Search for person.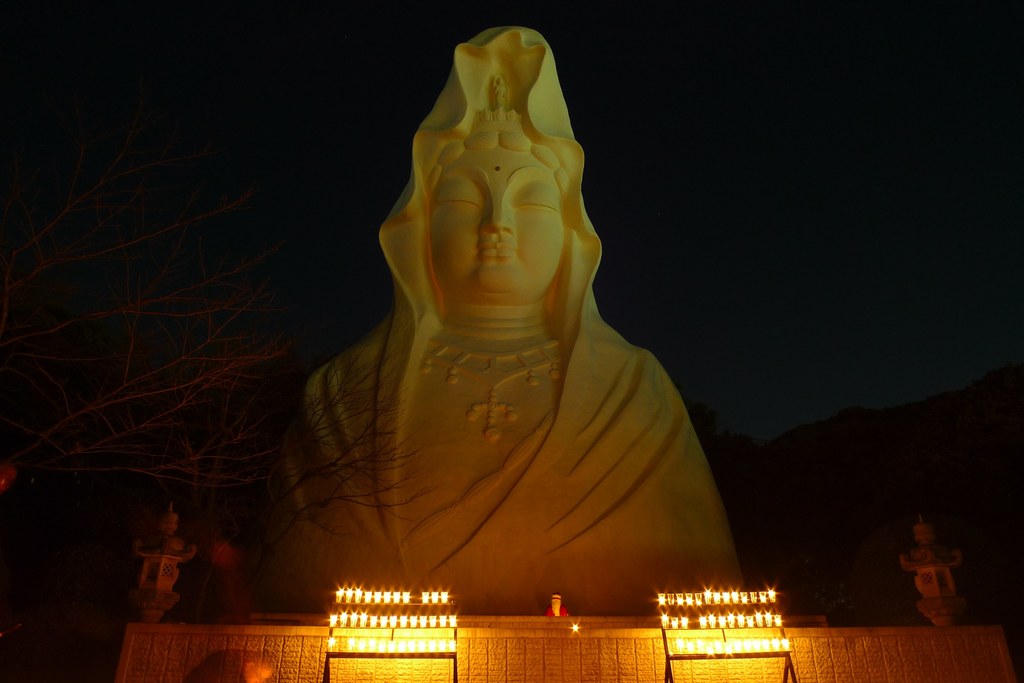
Found at [x1=241, y1=27, x2=755, y2=611].
